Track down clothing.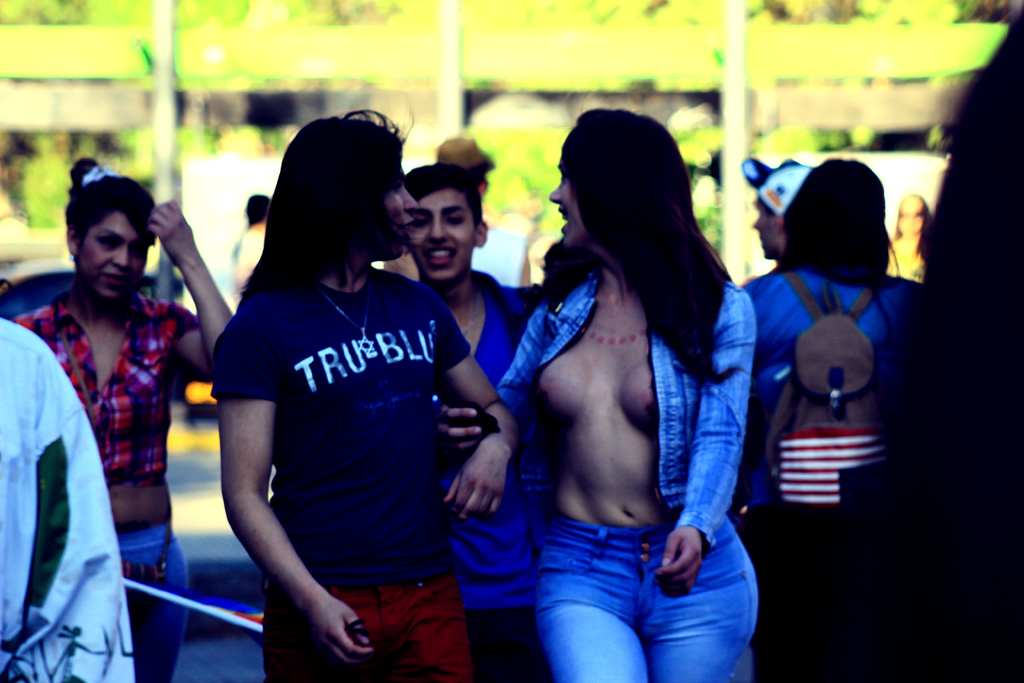
Tracked to [x1=13, y1=293, x2=217, y2=682].
